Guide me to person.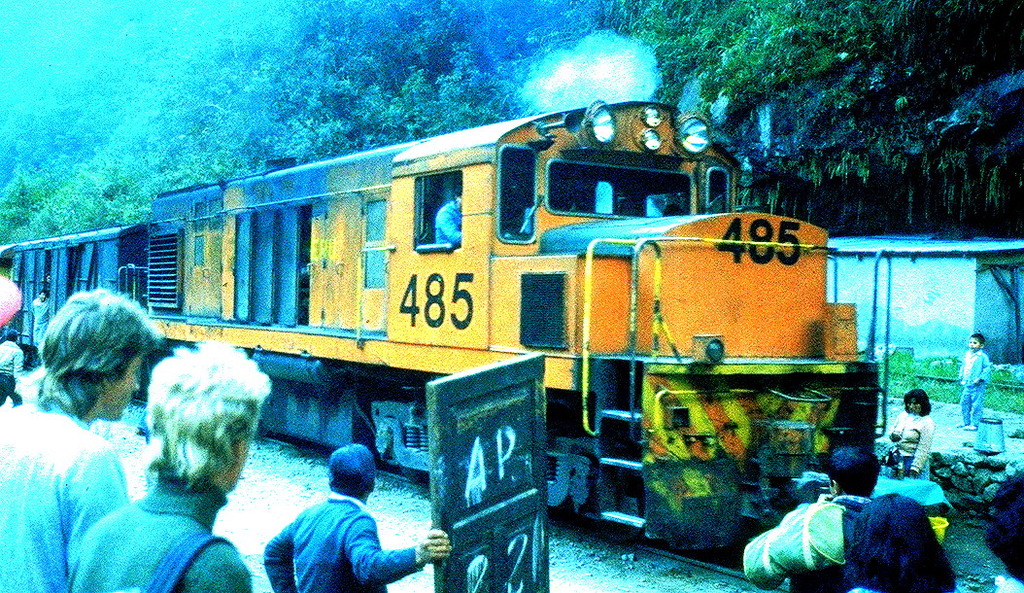
Guidance: [x1=836, y1=494, x2=966, y2=592].
